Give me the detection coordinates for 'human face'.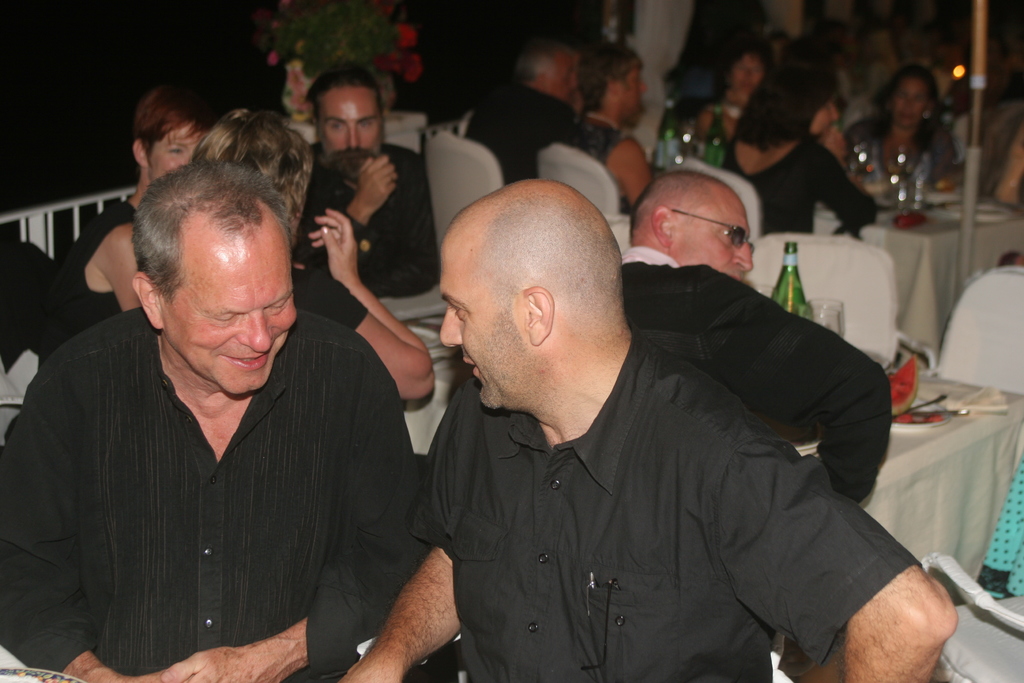
671,194,751,280.
